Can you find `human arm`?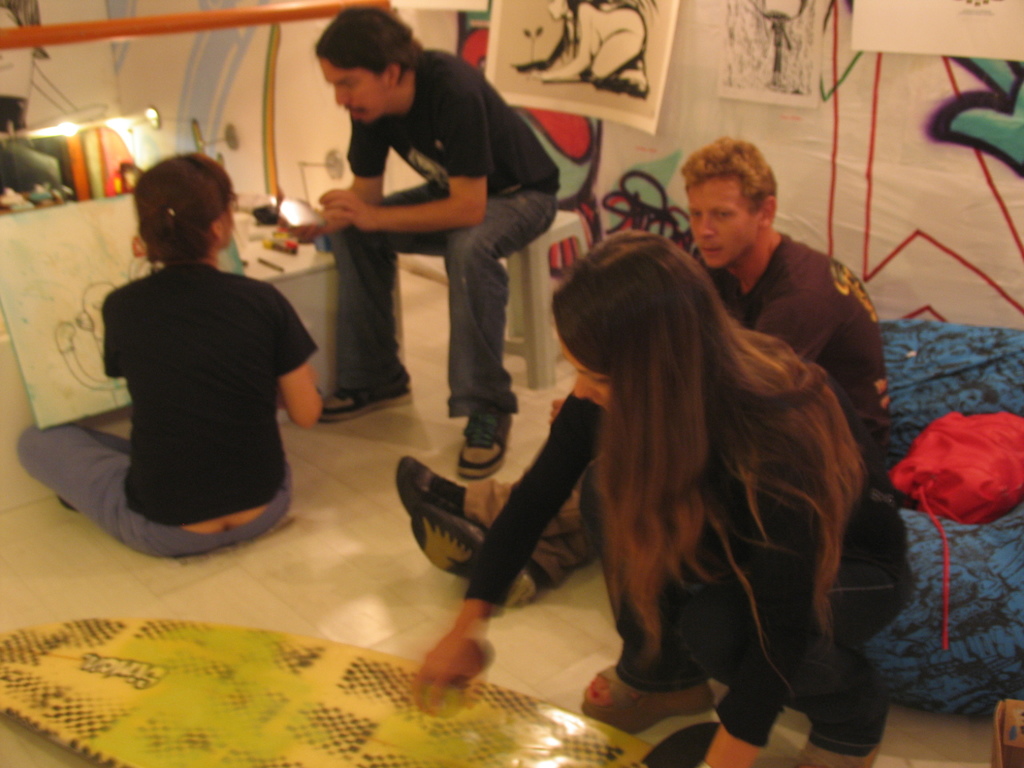
Yes, bounding box: 323/86/486/229.
